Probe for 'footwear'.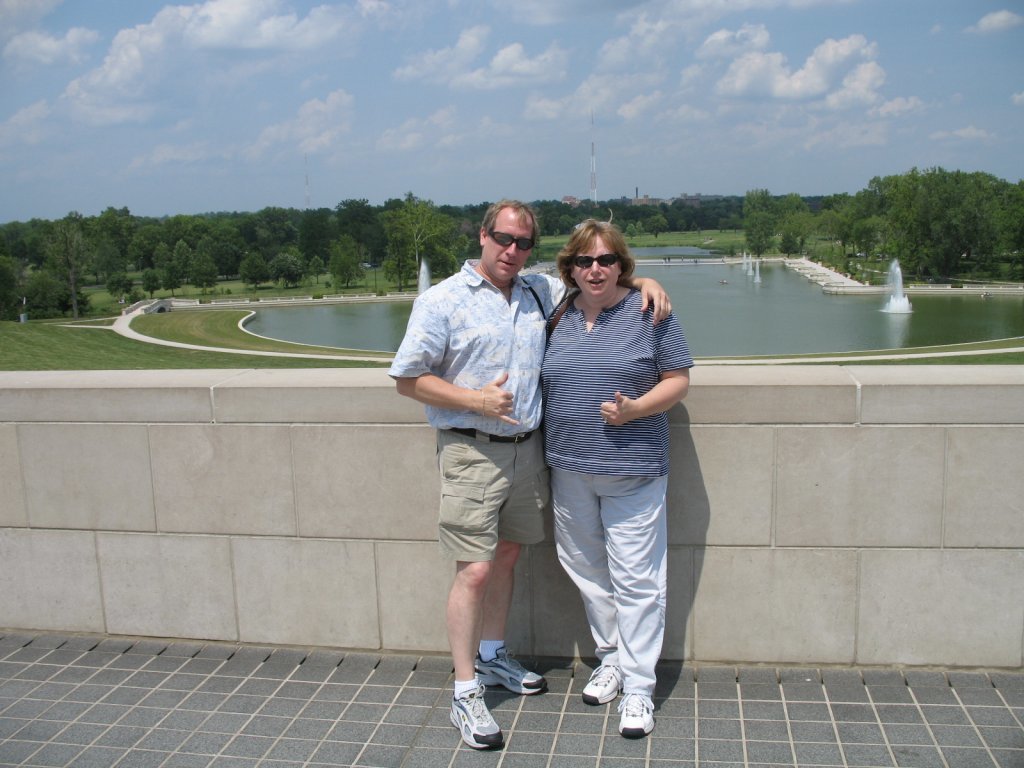
Probe result: BBox(614, 692, 663, 741).
